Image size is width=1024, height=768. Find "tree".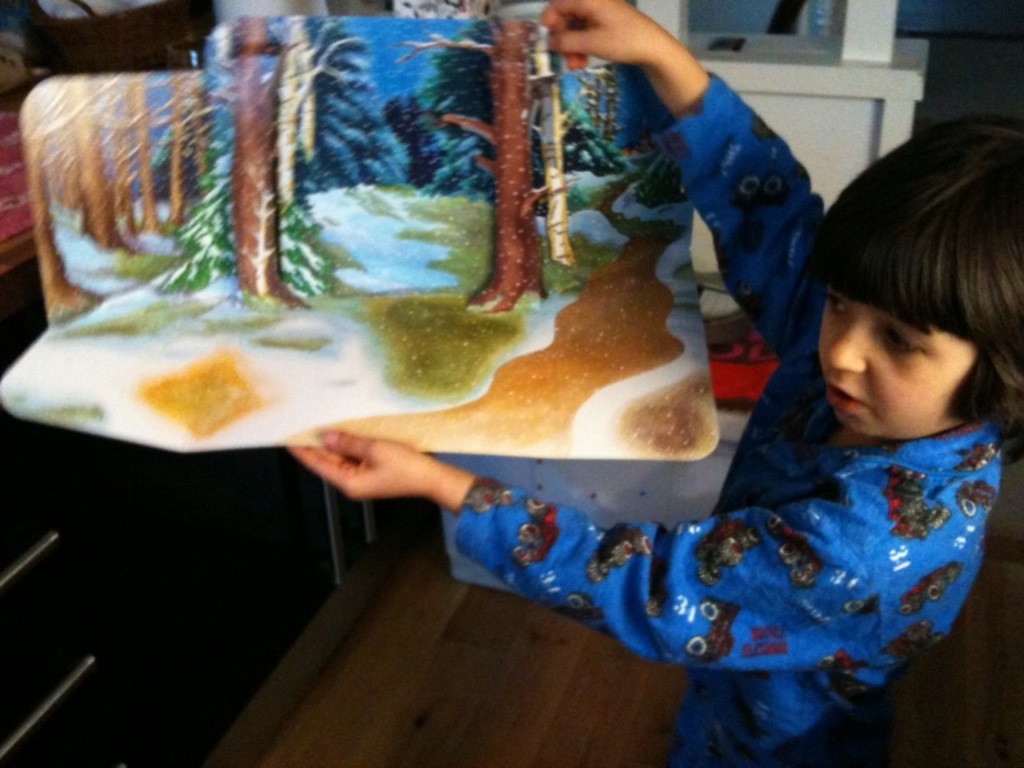
421/12/504/147.
